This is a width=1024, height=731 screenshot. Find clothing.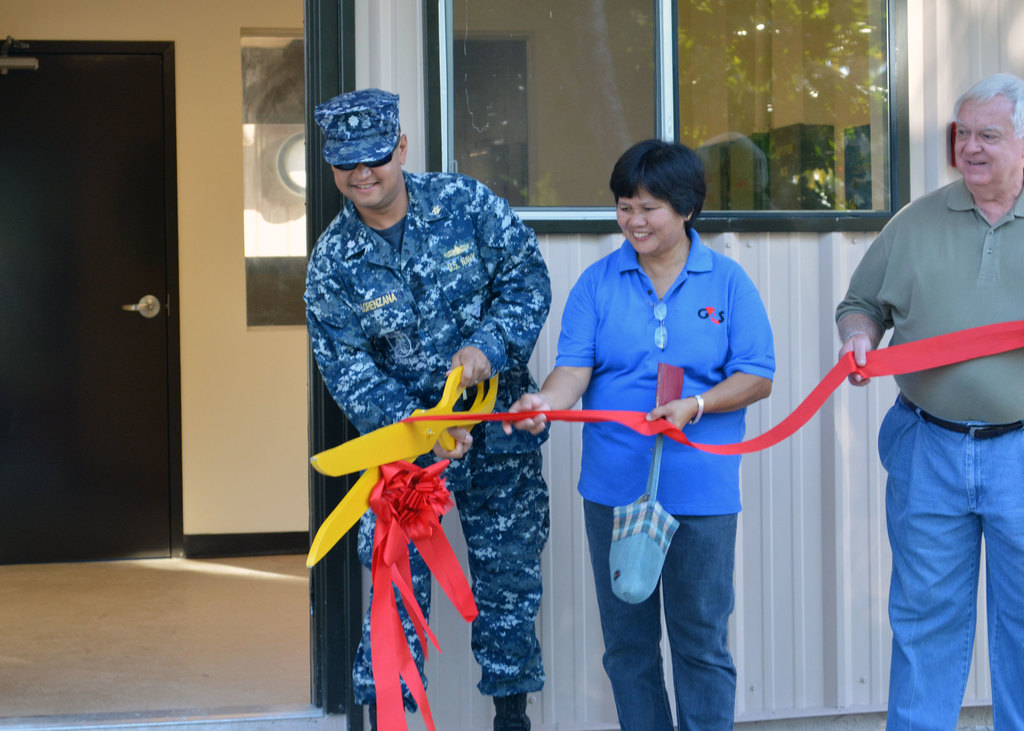
Bounding box: 299:159:552:705.
